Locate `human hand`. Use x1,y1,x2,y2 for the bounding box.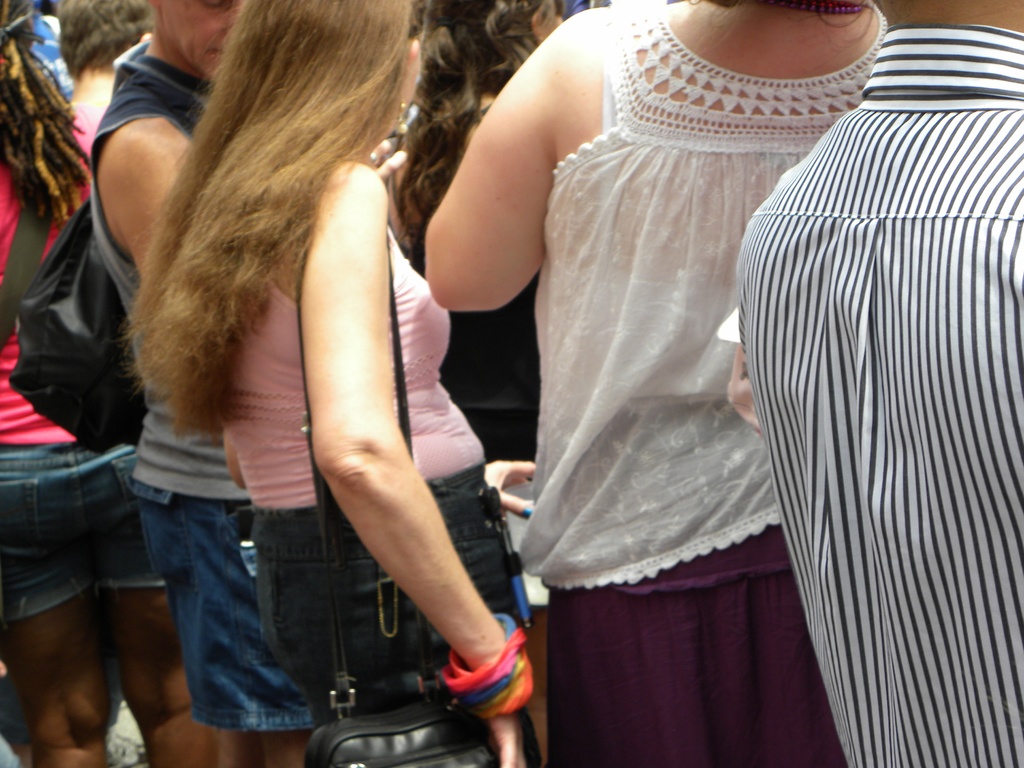
361,135,406,183.
